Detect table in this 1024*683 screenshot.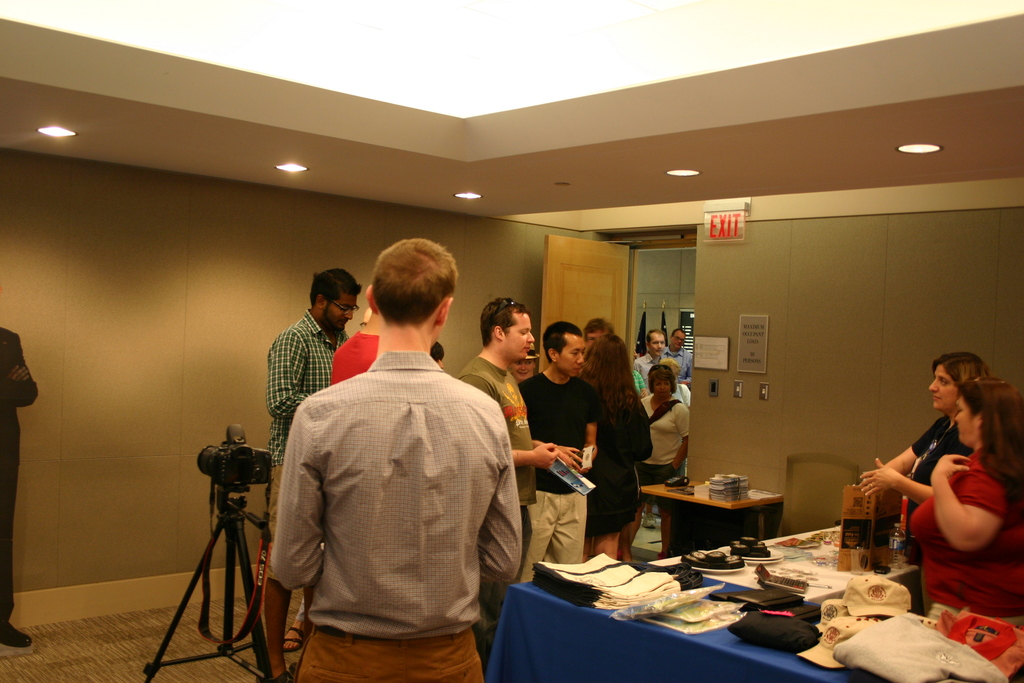
Detection: {"x1": 639, "y1": 481, "x2": 781, "y2": 561}.
